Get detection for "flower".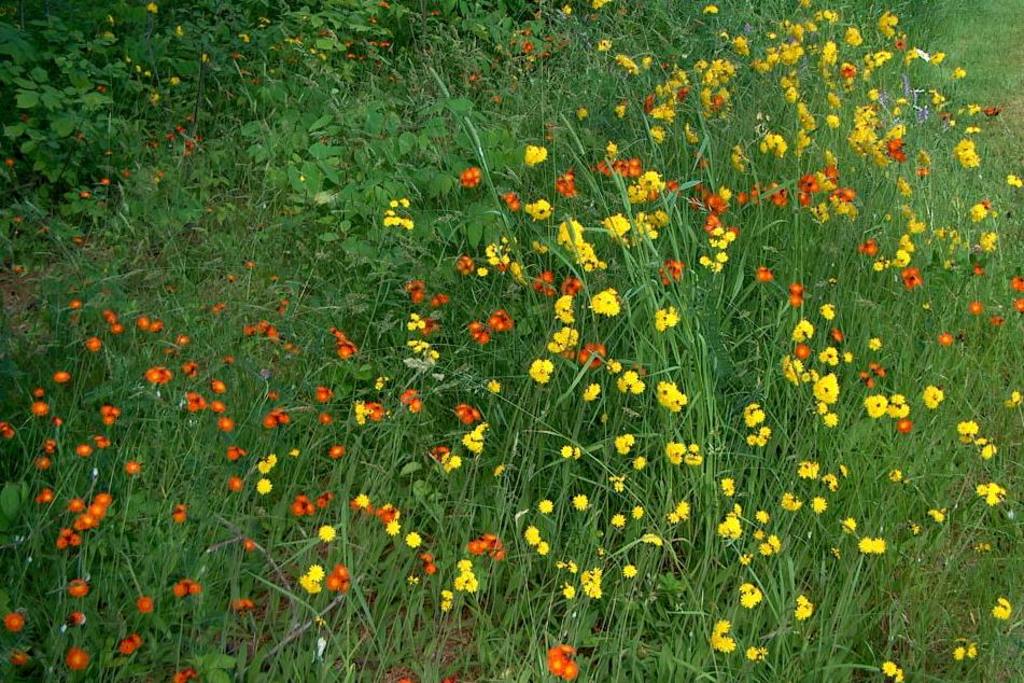
Detection: 229 595 258 611.
